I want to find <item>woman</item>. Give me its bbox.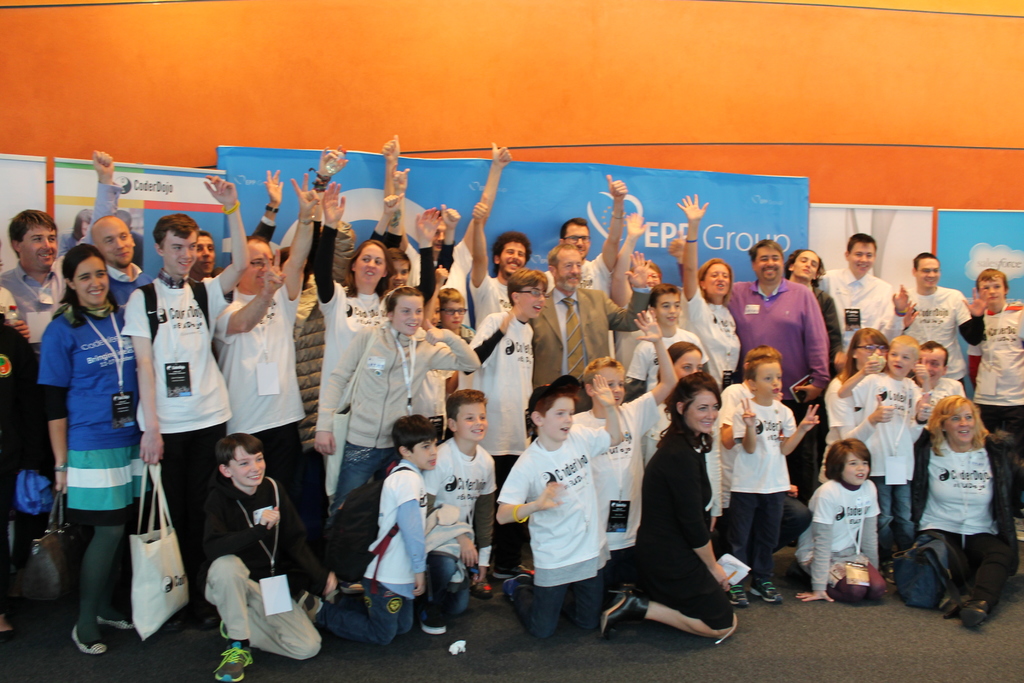
601,370,737,643.
